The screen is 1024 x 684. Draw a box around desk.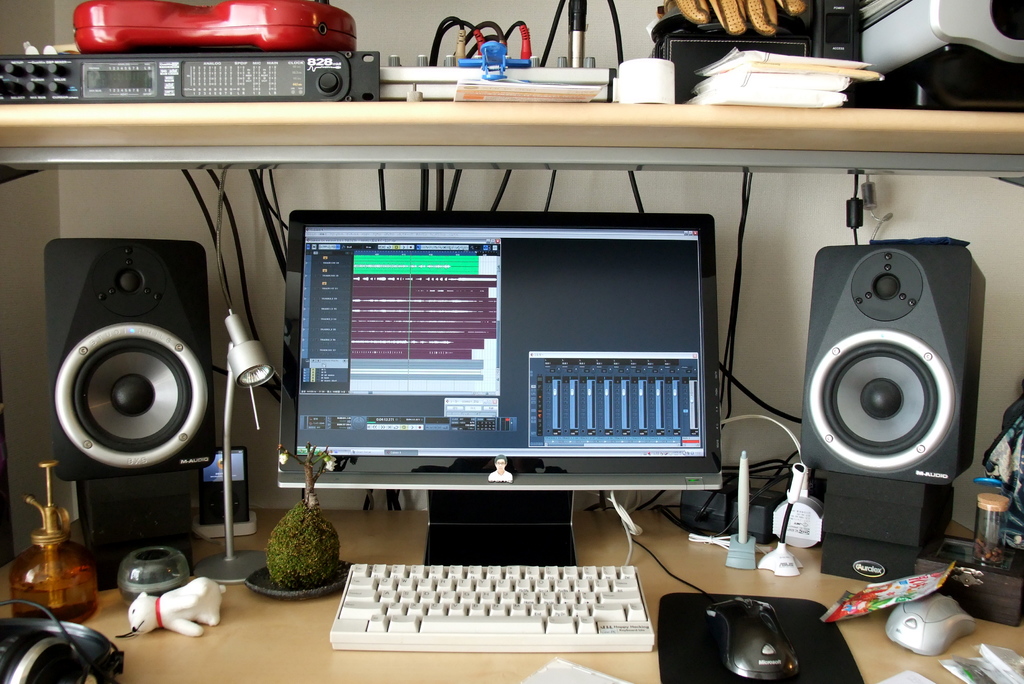
[x1=0, y1=509, x2=1023, y2=683].
